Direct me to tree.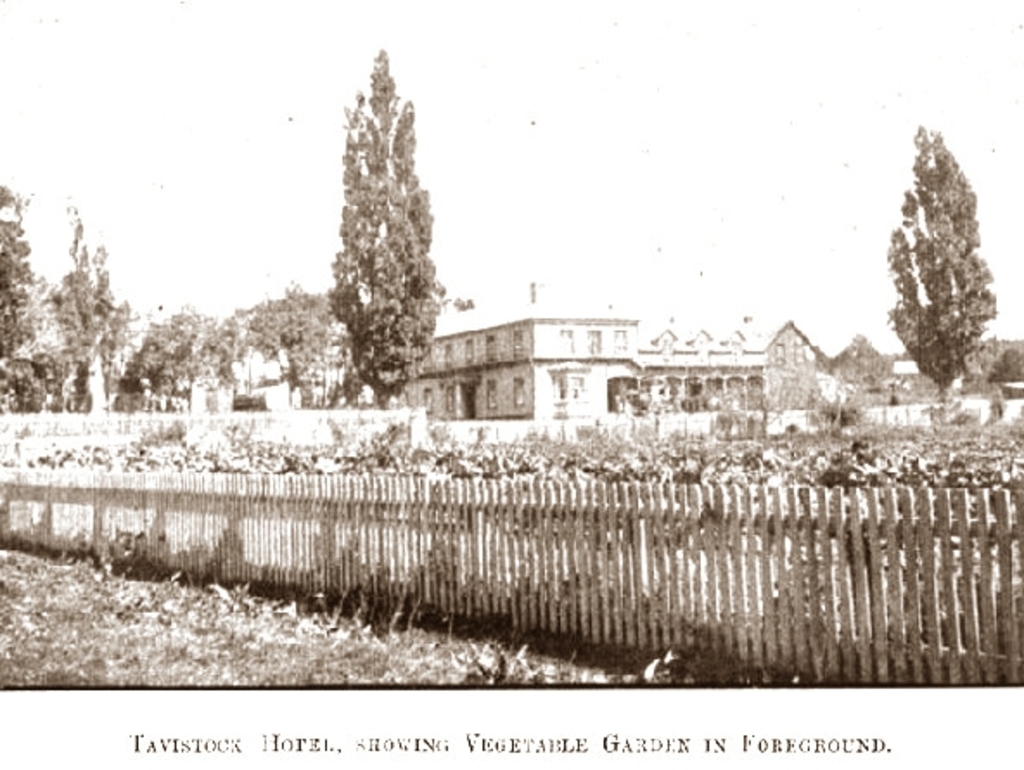
Direction: region(879, 118, 995, 415).
